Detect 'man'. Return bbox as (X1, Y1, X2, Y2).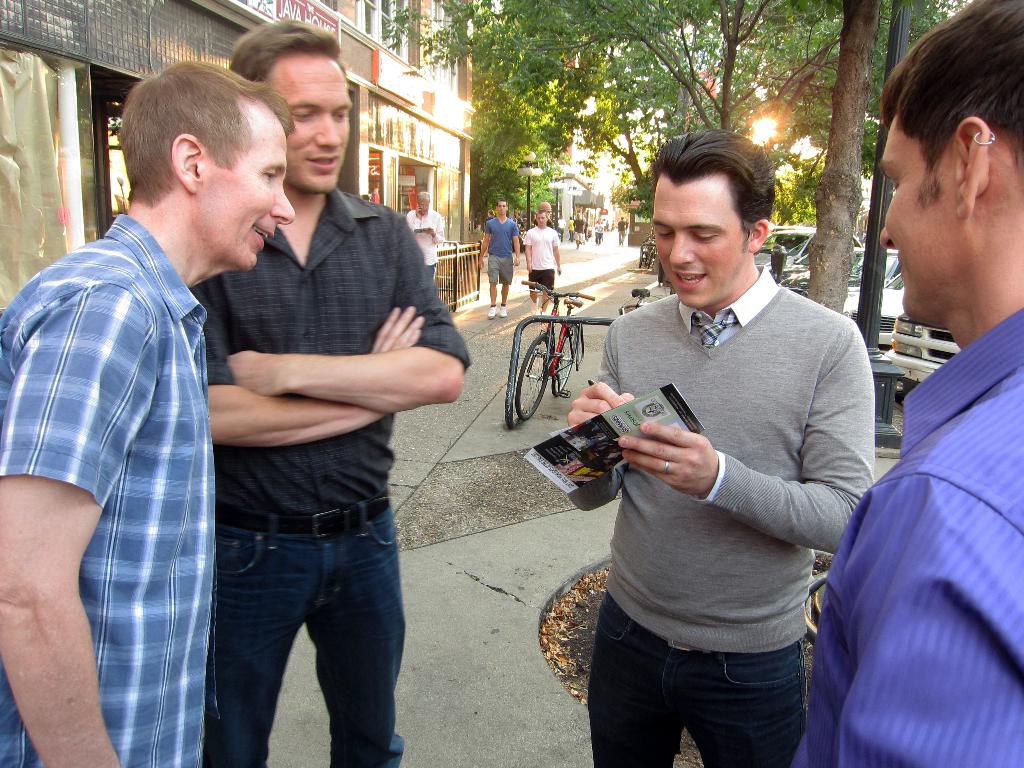
(527, 217, 559, 315).
